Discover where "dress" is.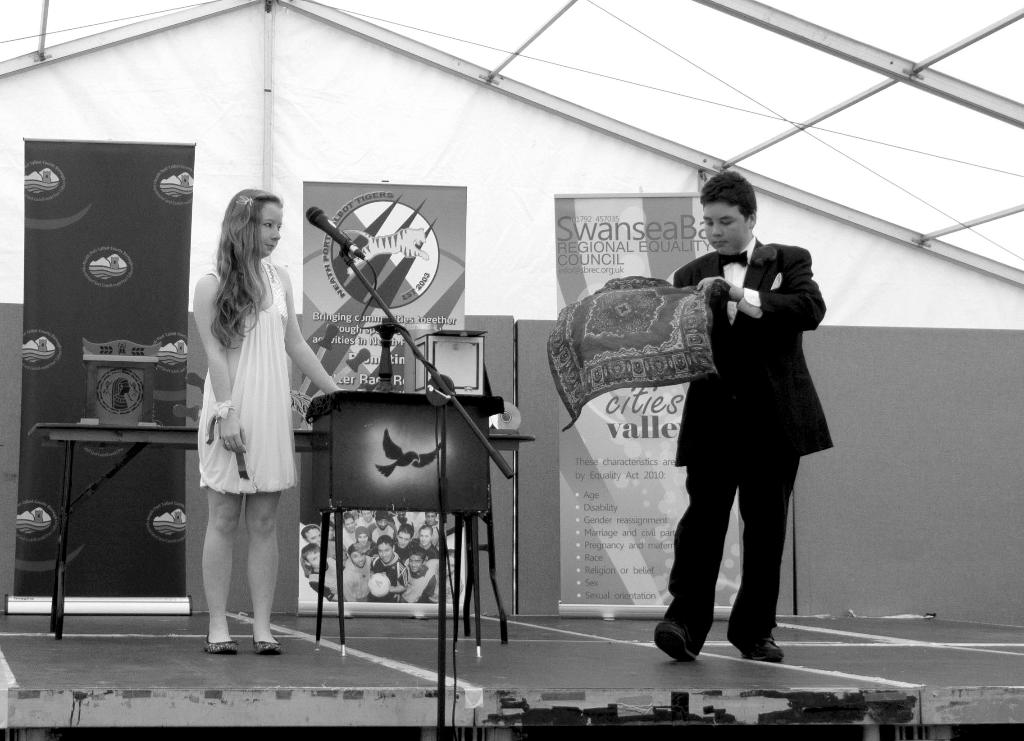
Discovered at {"x1": 199, "y1": 258, "x2": 295, "y2": 493}.
